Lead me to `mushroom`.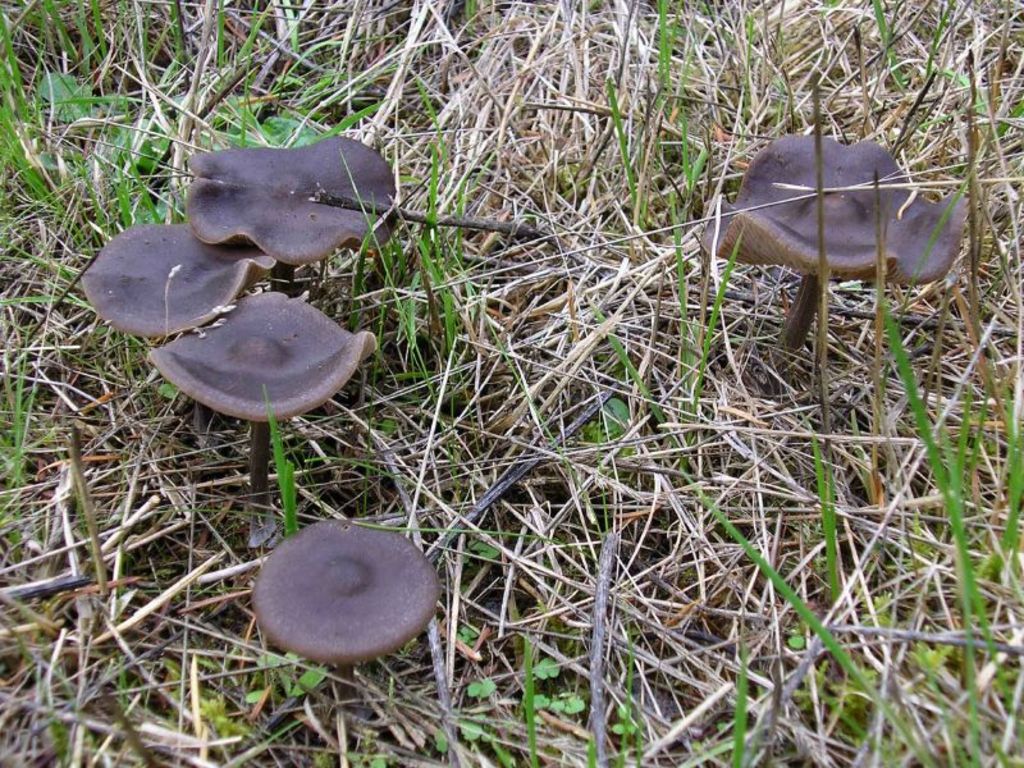
Lead to <region>695, 132, 969, 365</region>.
